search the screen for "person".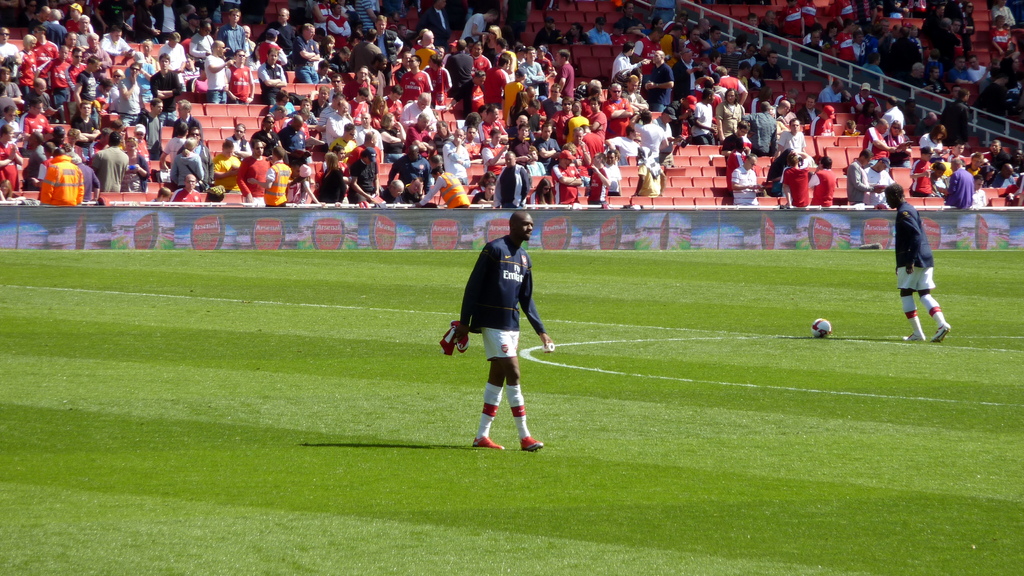
Found at box(796, 96, 819, 125).
